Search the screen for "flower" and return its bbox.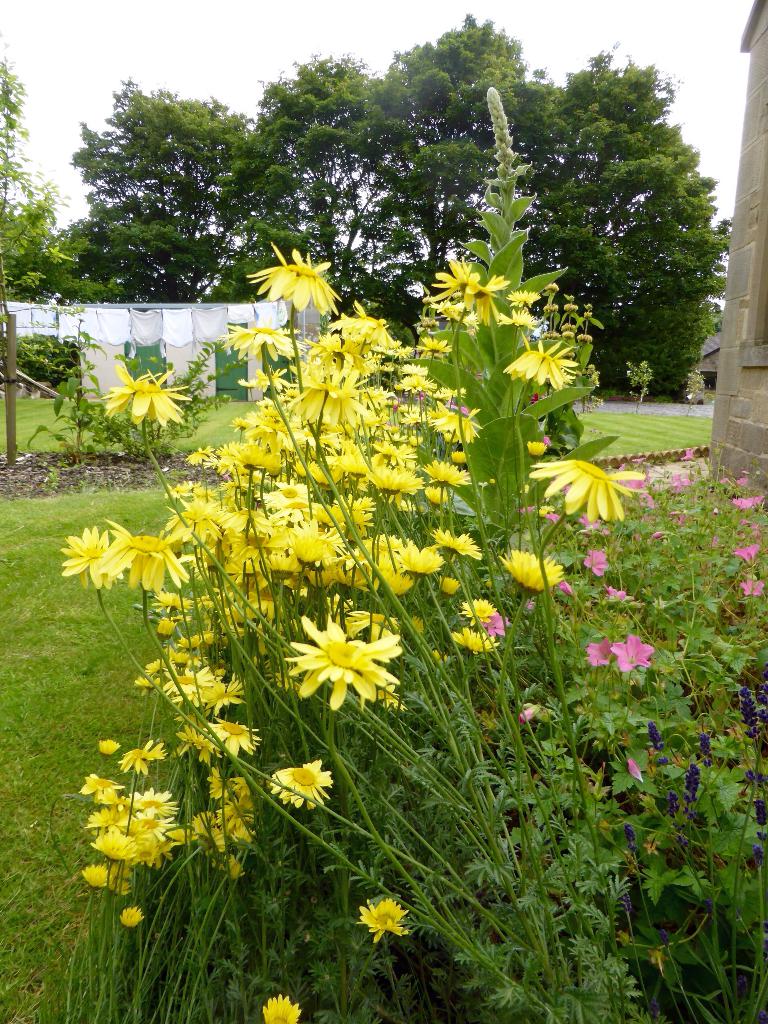
Found: <box>506,287,534,314</box>.
